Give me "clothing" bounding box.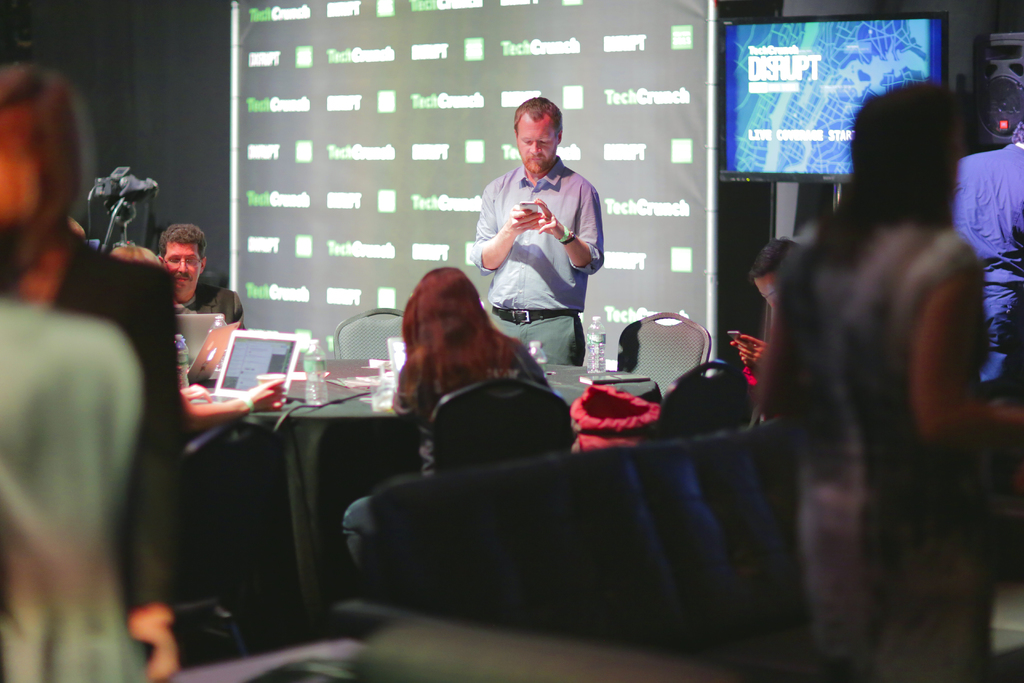
box(179, 280, 244, 325).
